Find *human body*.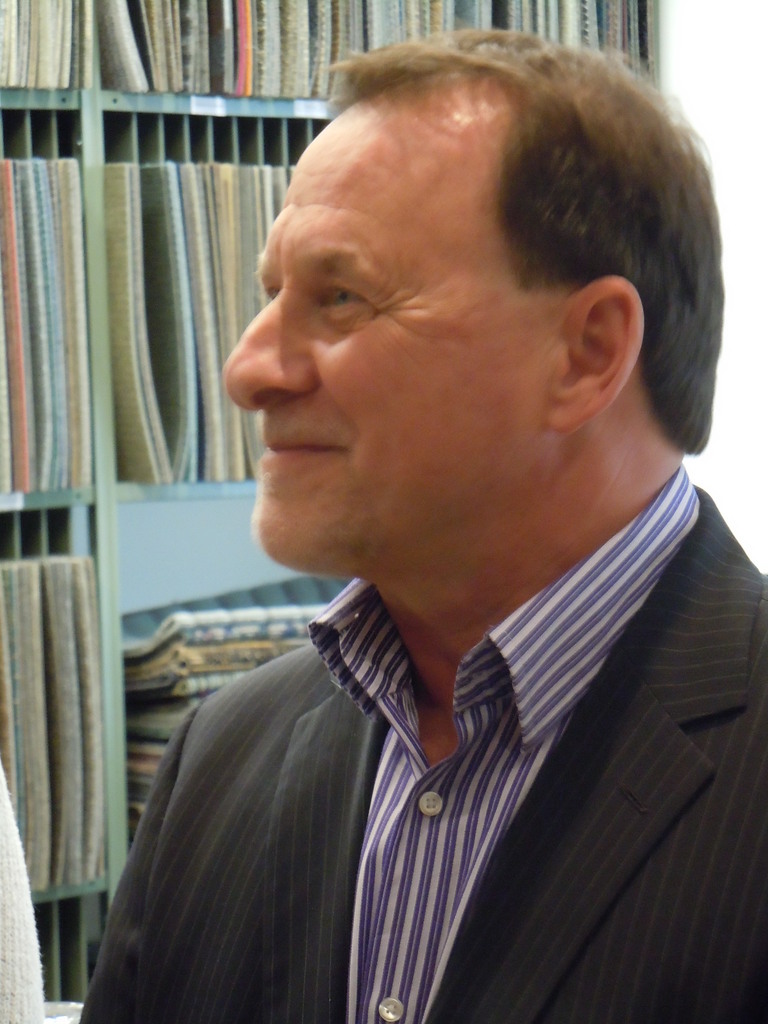
bbox(111, 106, 767, 941).
